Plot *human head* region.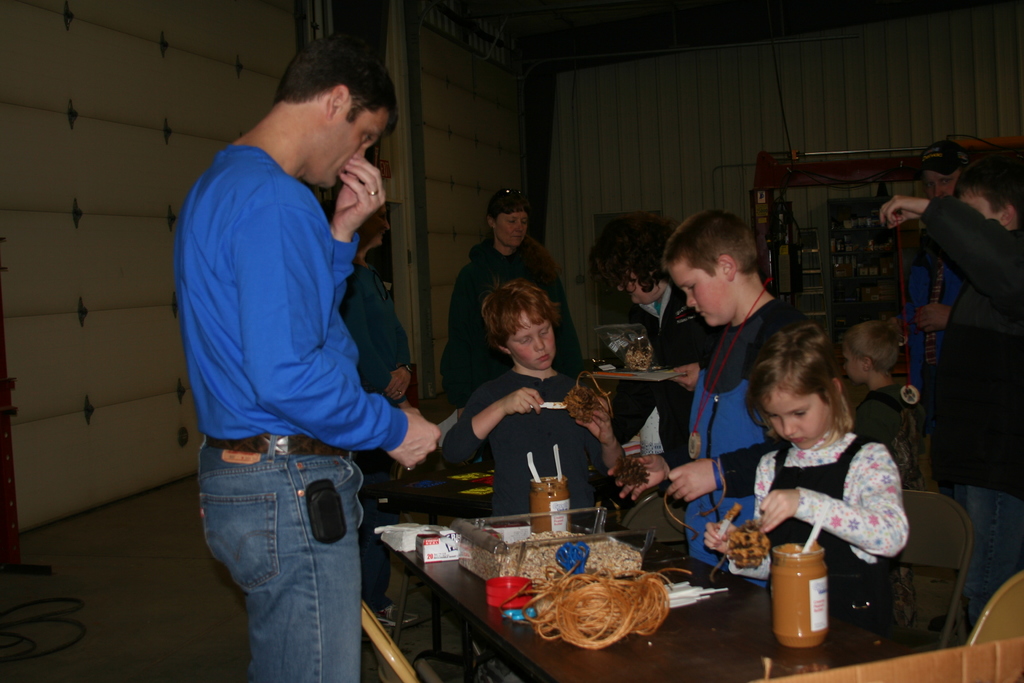
Plotted at {"left": 844, "top": 320, "right": 900, "bottom": 387}.
